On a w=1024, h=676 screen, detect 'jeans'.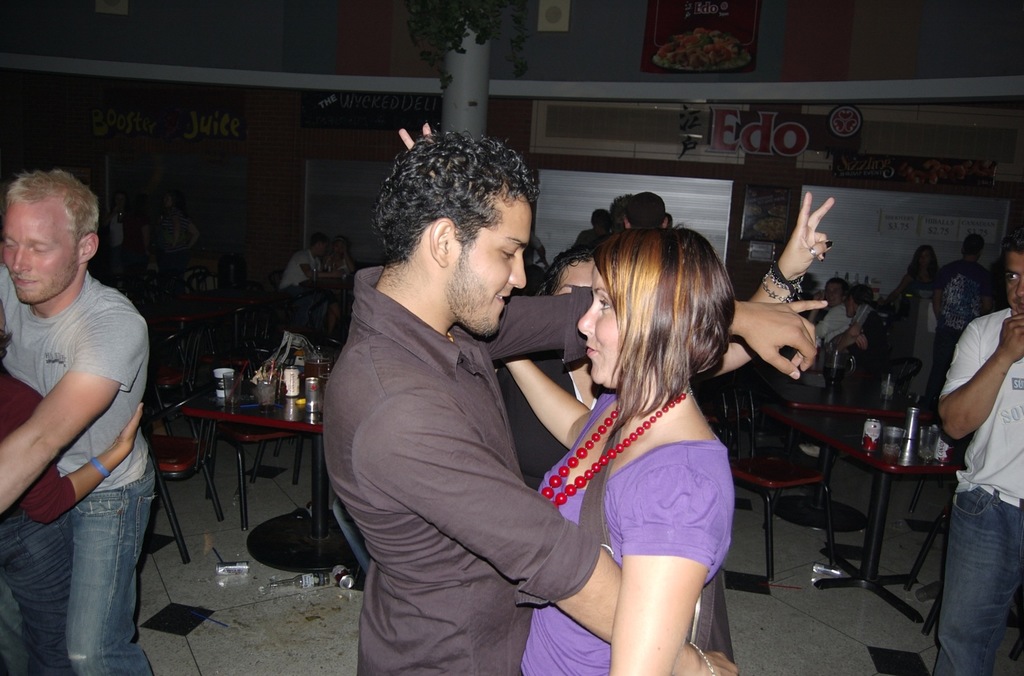
rect(5, 516, 73, 672).
